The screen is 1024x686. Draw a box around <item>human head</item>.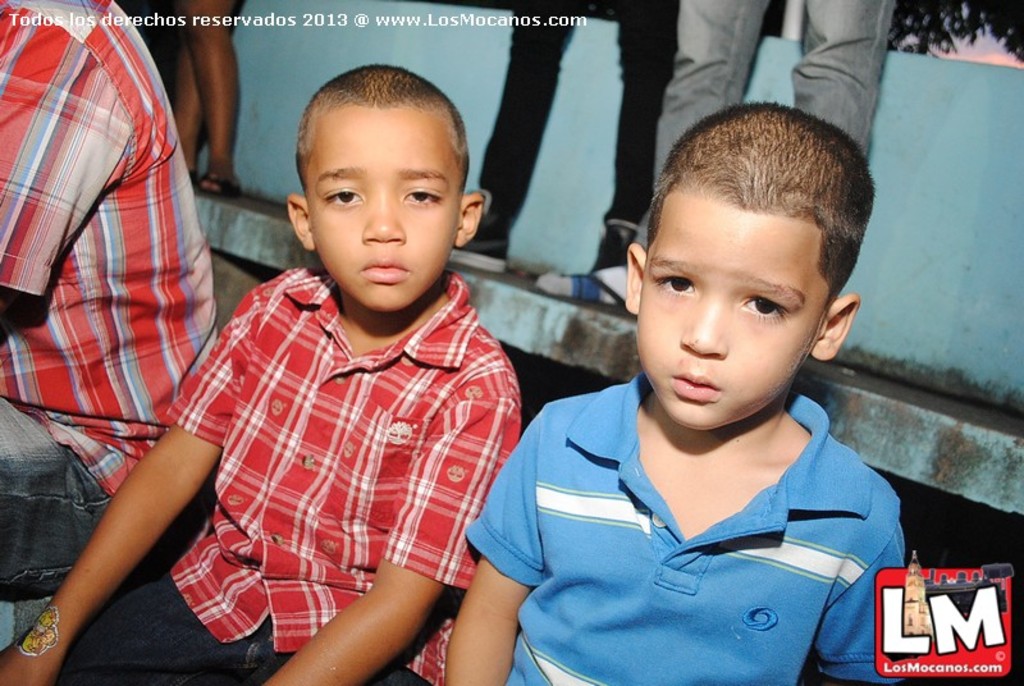
(266,61,476,283).
